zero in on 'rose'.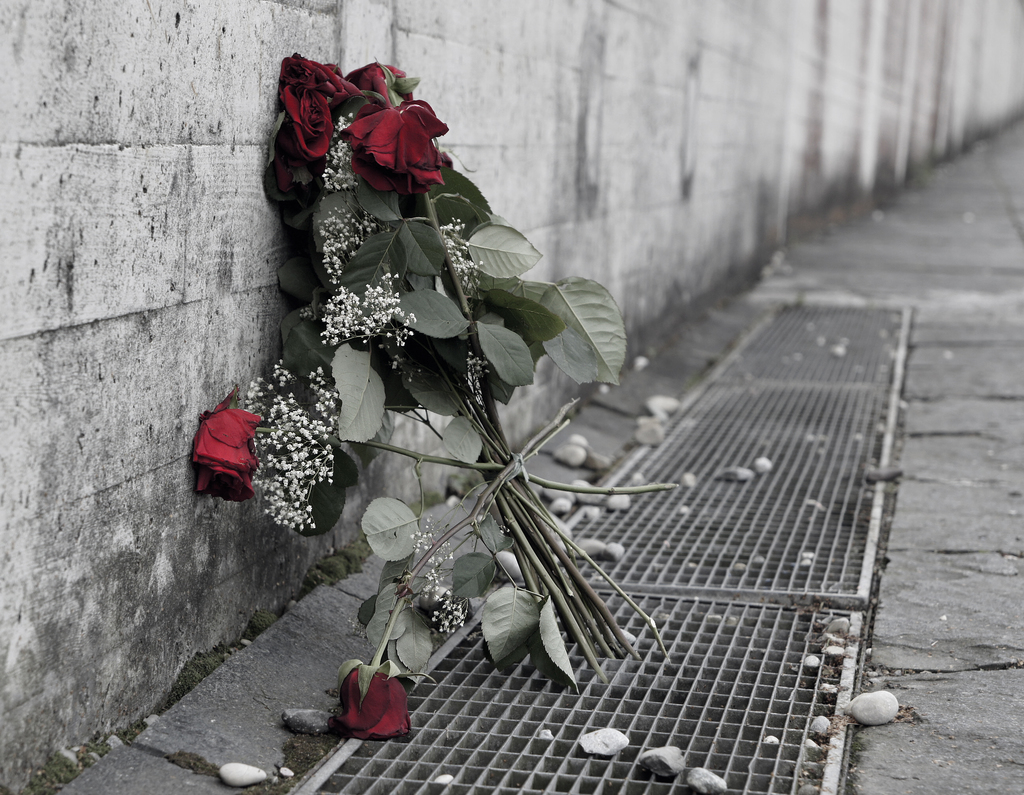
Zeroed in: pyautogui.locateOnScreen(346, 60, 416, 113).
